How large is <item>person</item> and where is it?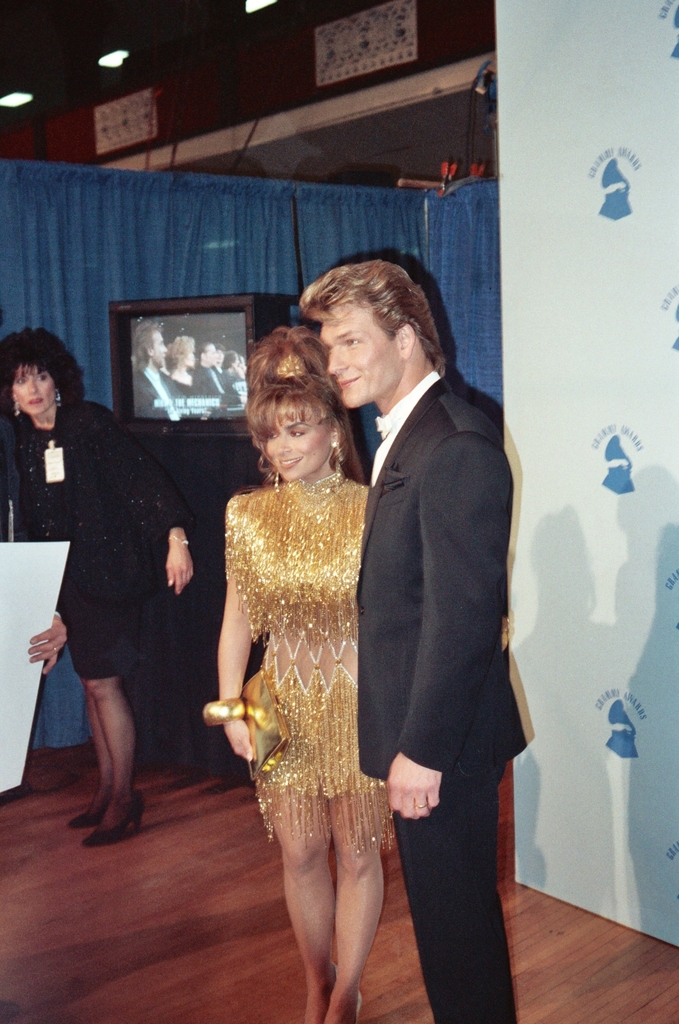
Bounding box: <region>0, 327, 195, 846</region>.
